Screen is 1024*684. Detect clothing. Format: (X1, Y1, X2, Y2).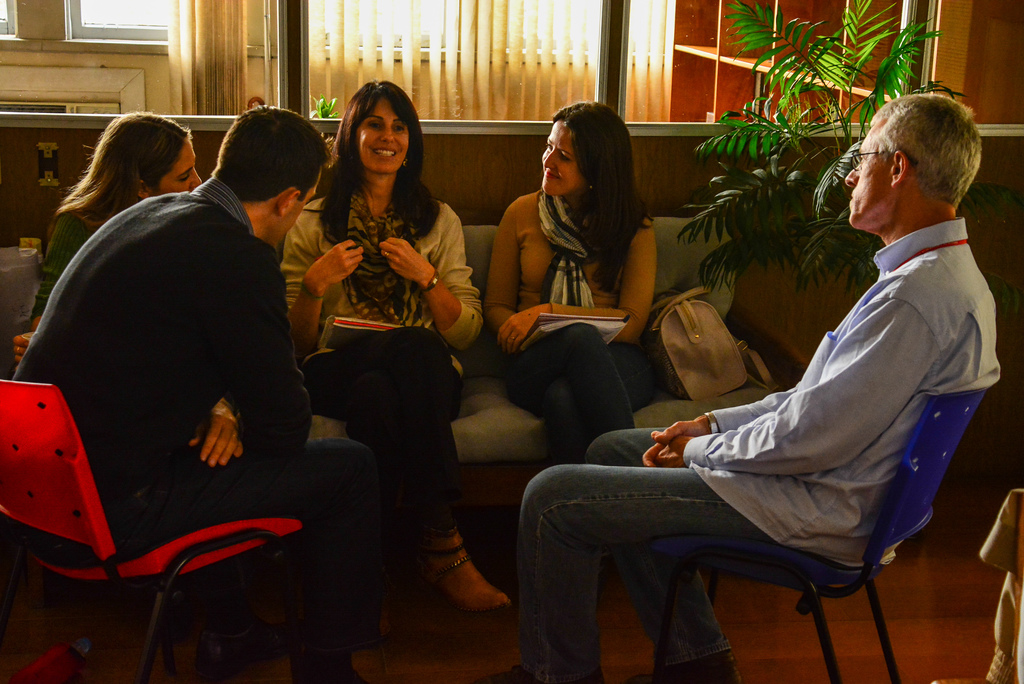
(15, 132, 333, 598).
